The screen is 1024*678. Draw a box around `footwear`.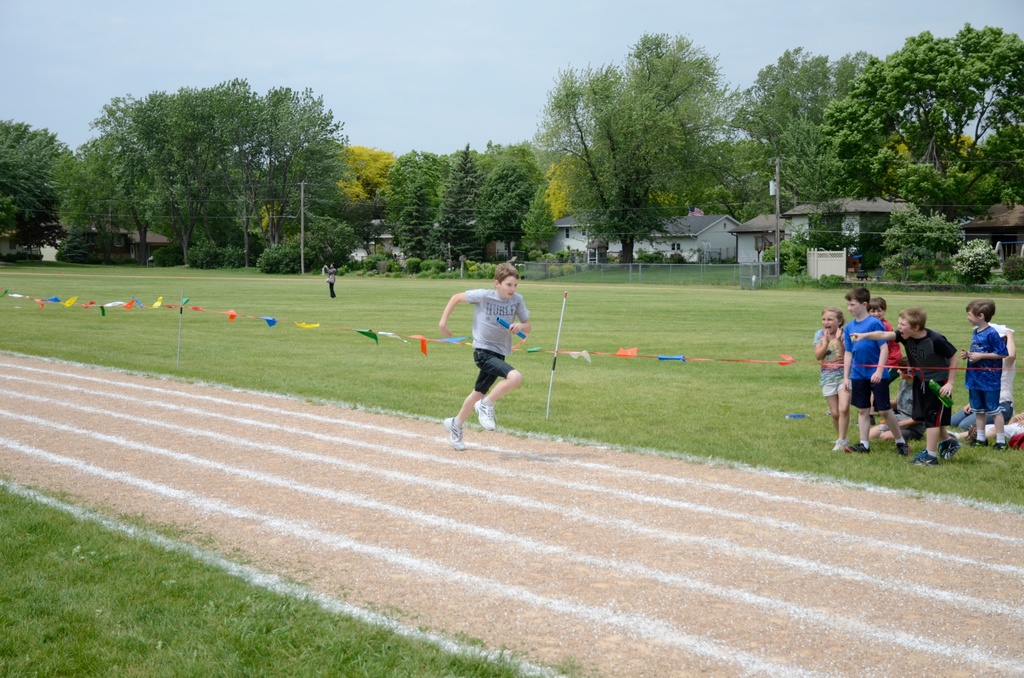
<box>472,398,493,428</box>.
